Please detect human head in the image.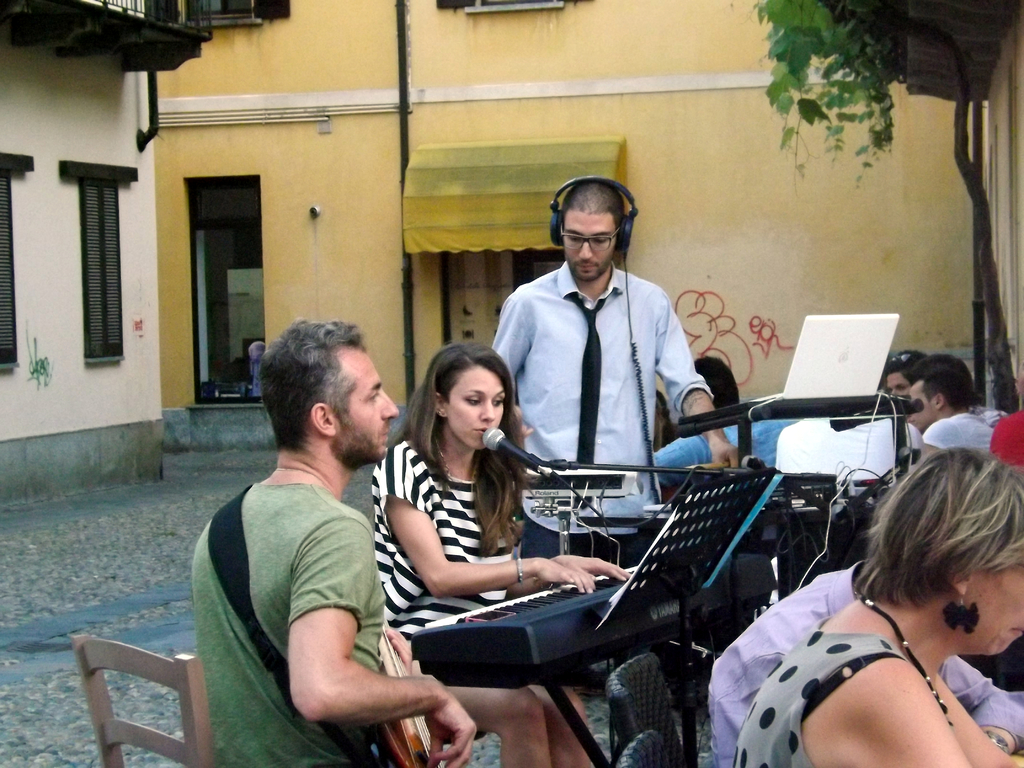
locate(257, 321, 400, 467).
